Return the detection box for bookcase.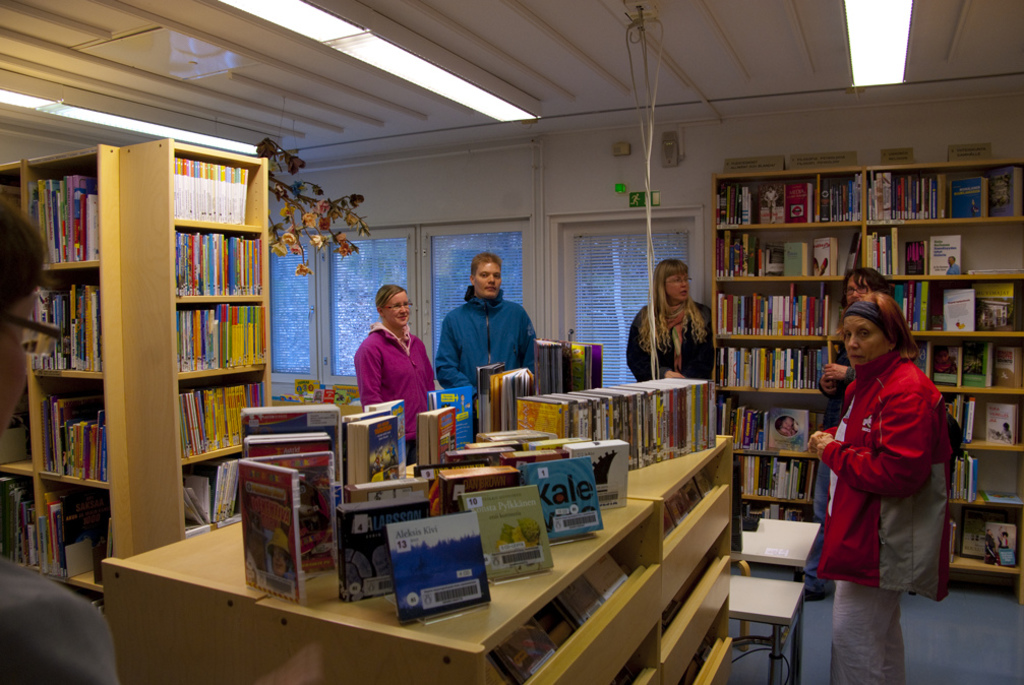
<bbox>1, 130, 276, 595</bbox>.
